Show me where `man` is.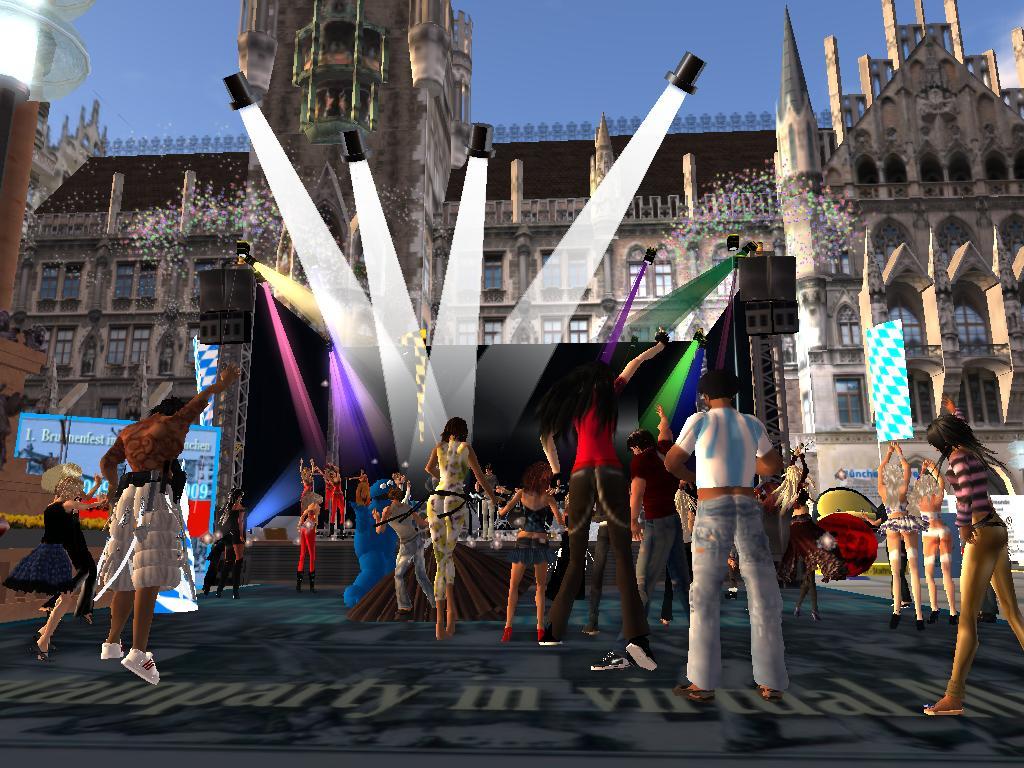
`man` is at [x1=619, y1=404, x2=706, y2=646].
